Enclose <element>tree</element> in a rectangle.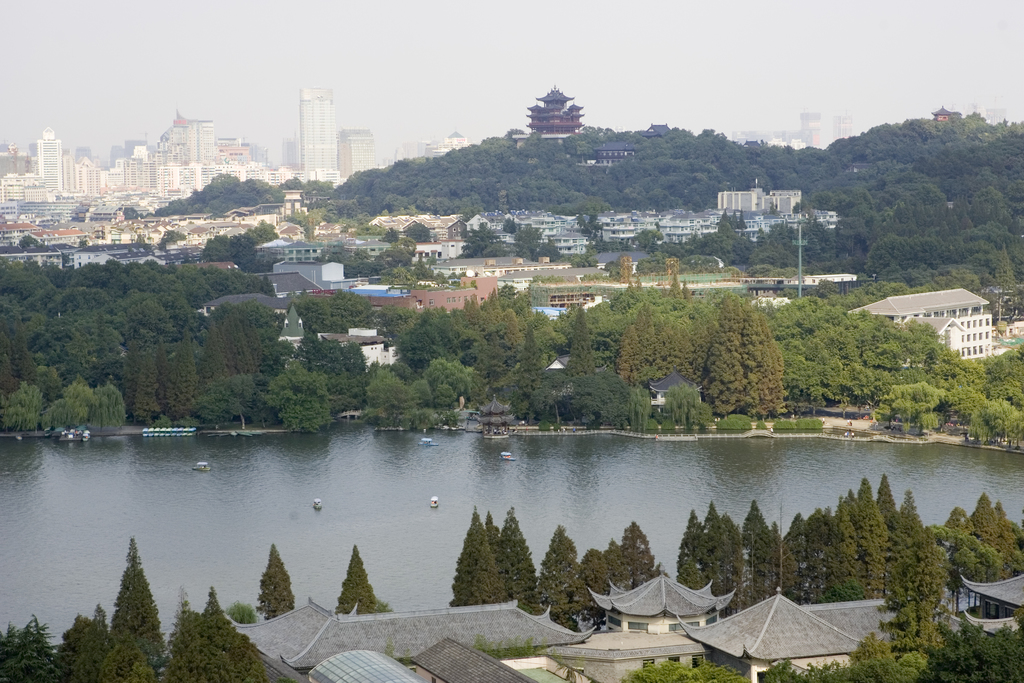
(x1=530, y1=304, x2=577, y2=365).
